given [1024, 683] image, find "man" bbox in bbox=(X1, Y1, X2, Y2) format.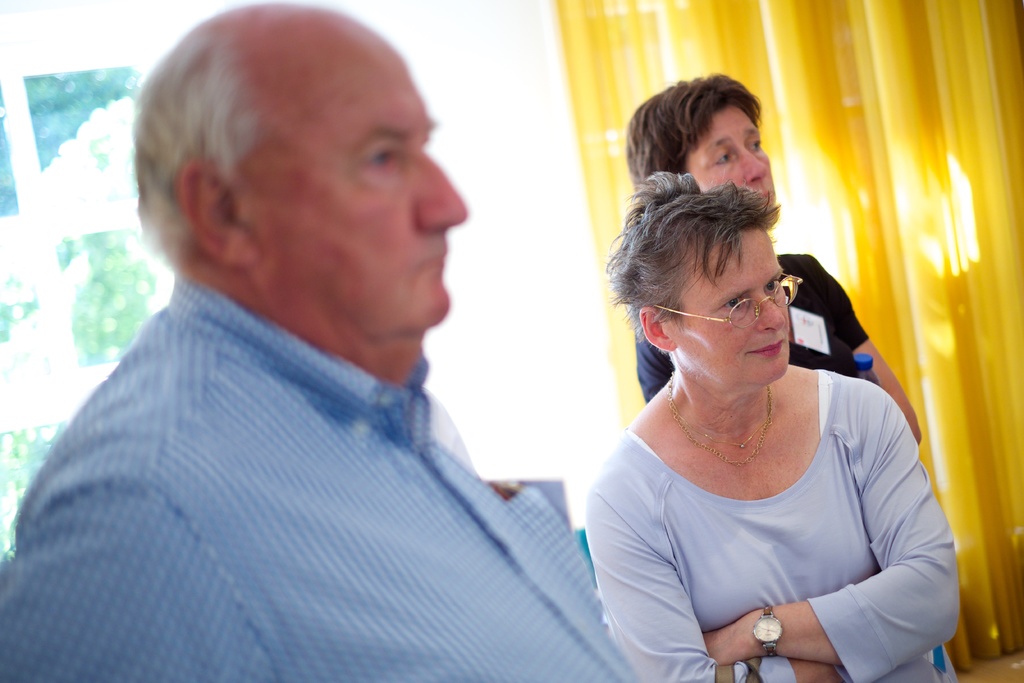
bbox=(31, 10, 619, 663).
